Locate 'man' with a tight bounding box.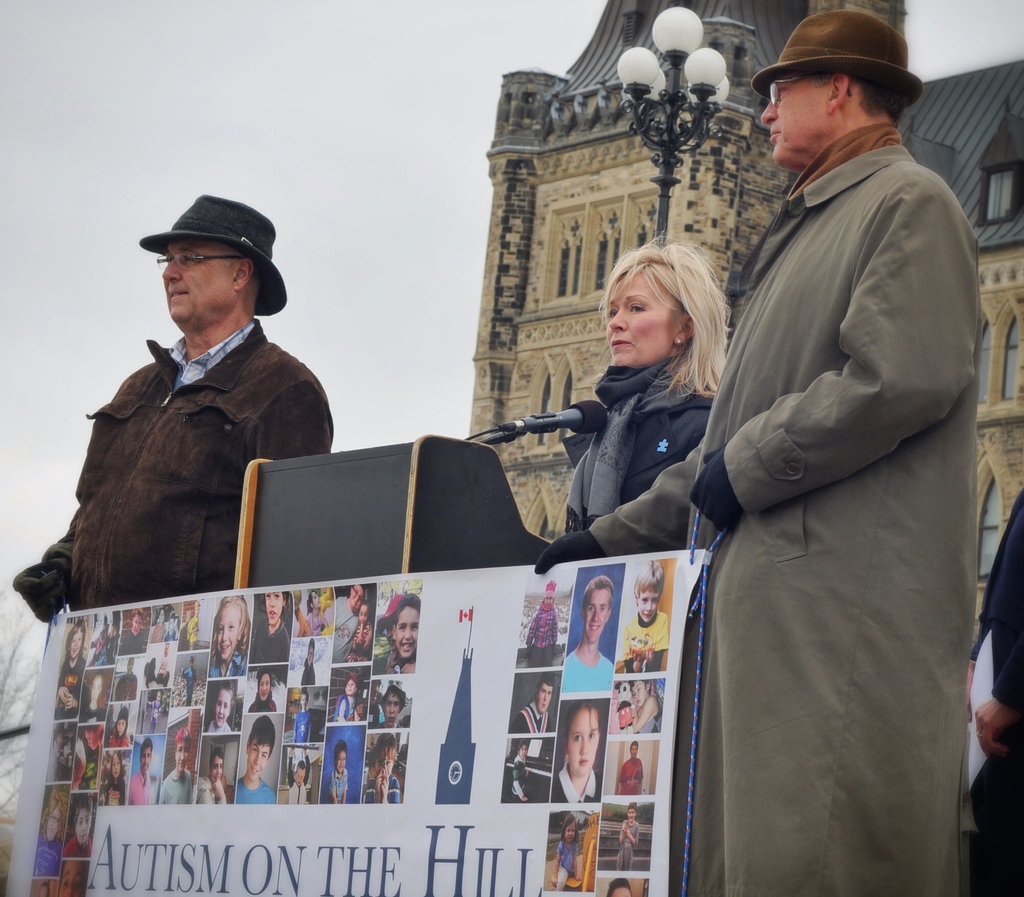
x1=616, y1=738, x2=643, y2=793.
